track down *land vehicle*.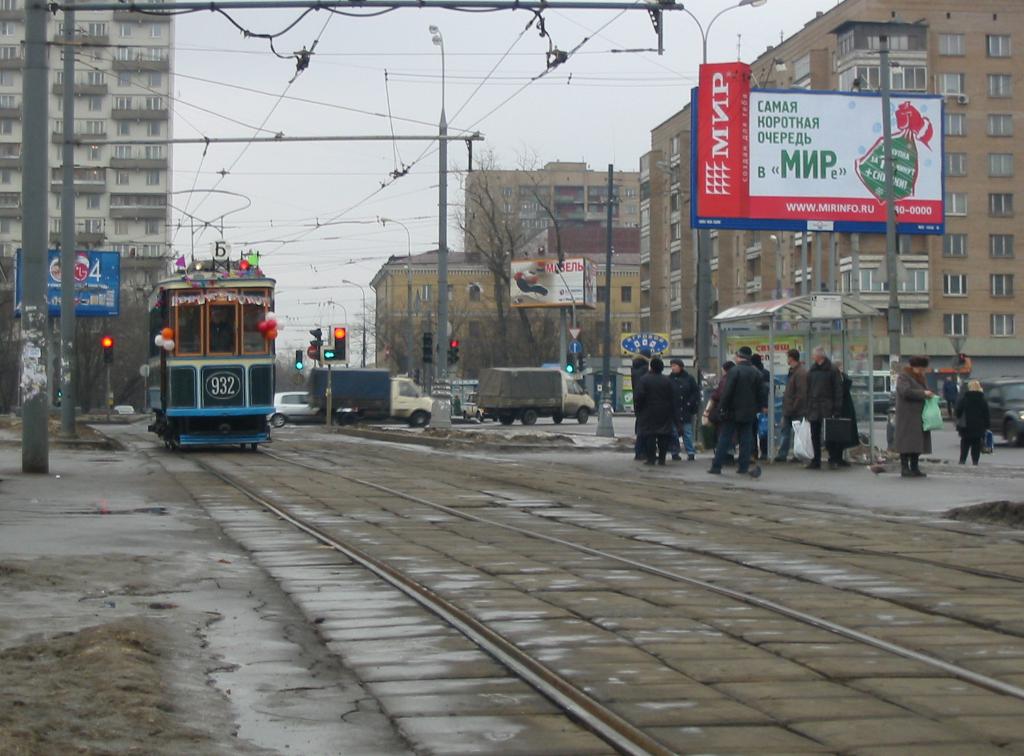
Tracked to BBox(845, 369, 948, 417).
